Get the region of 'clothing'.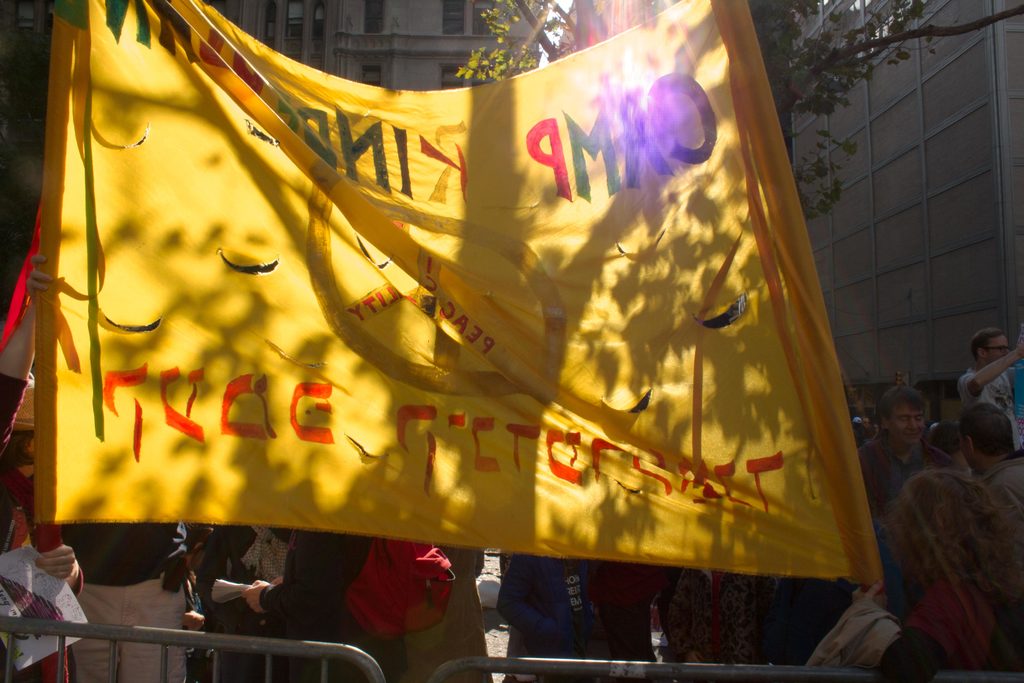
(left=63, top=513, right=204, bottom=682).
